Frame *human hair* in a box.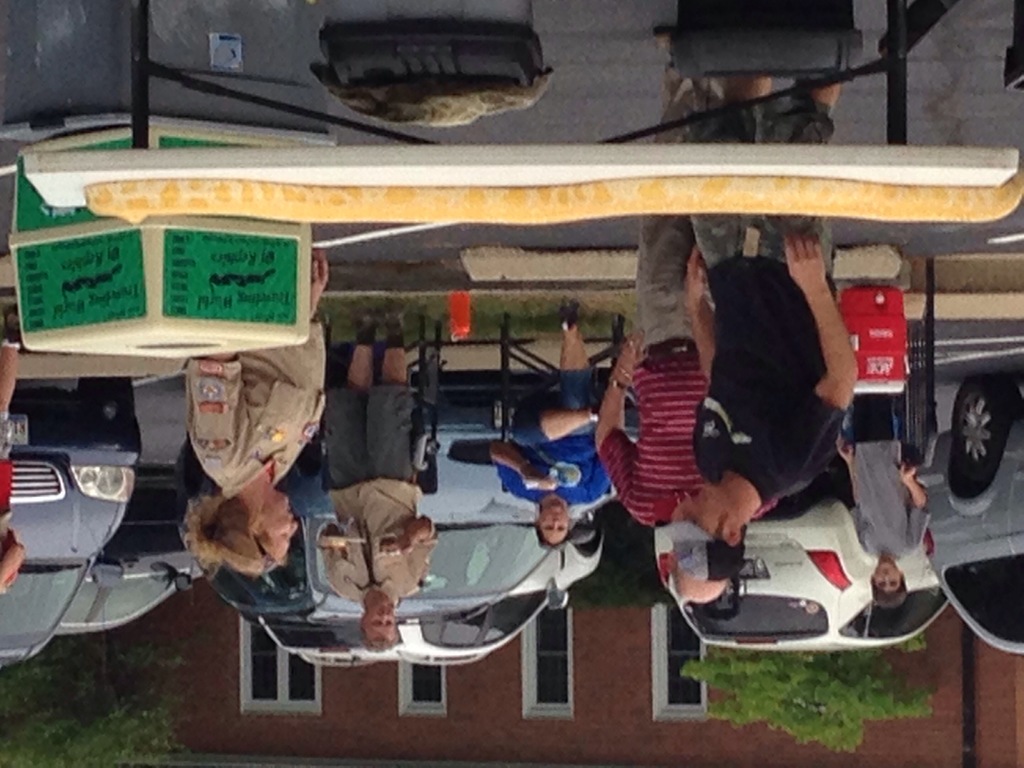
360:611:401:654.
